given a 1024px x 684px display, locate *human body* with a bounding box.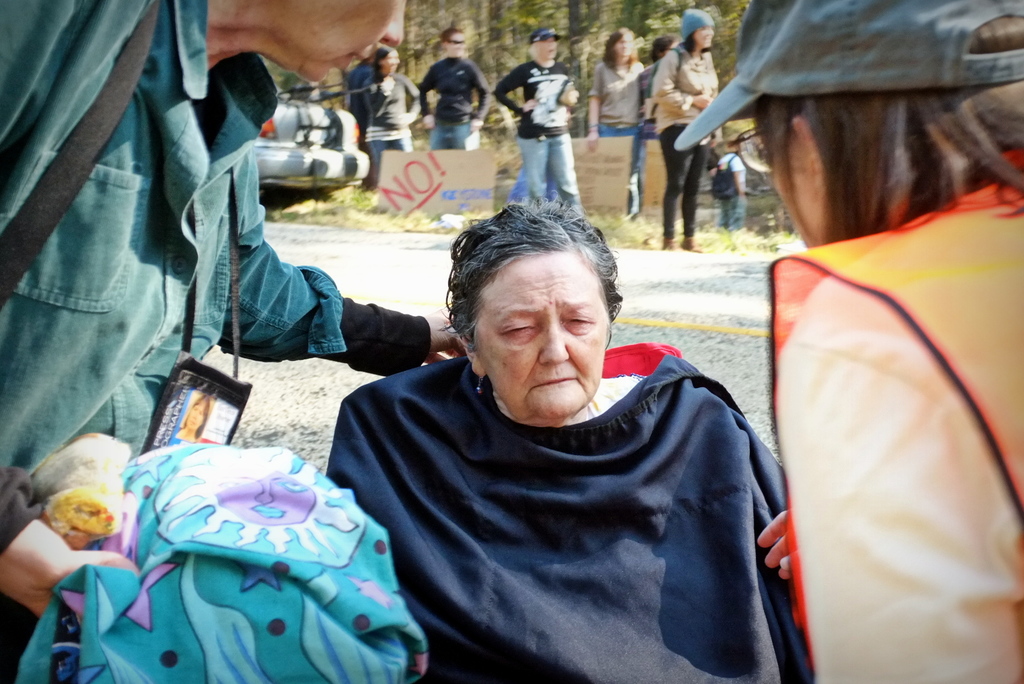
Located: box(591, 33, 646, 214).
